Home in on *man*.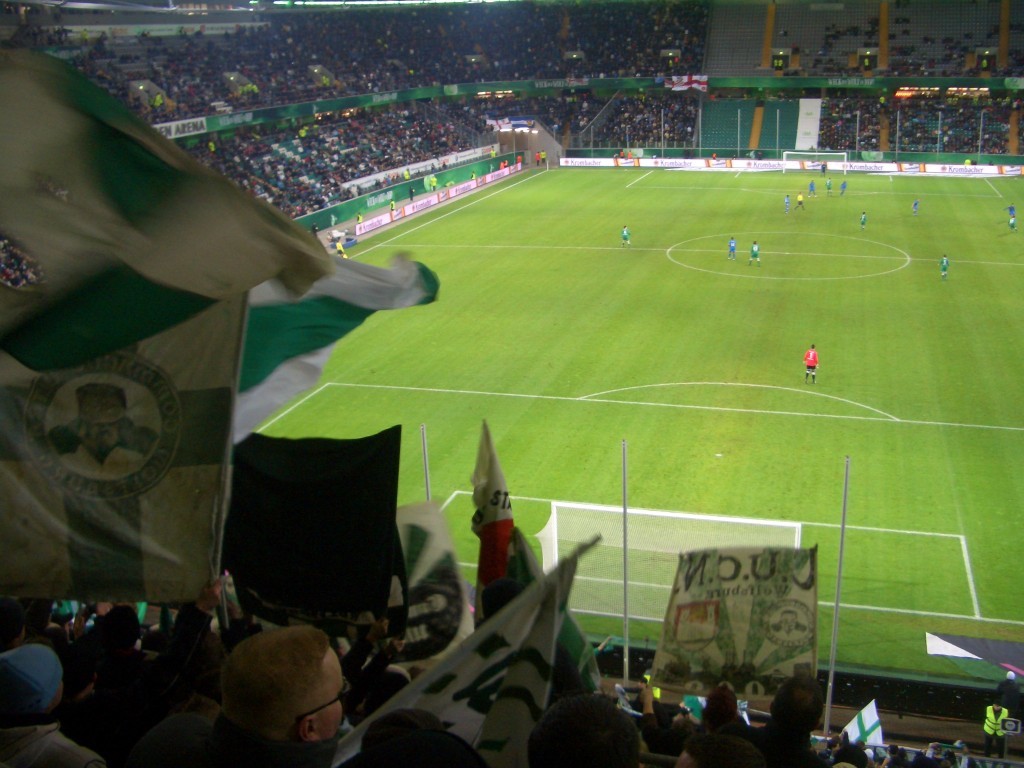
Homed in at (540, 148, 545, 163).
